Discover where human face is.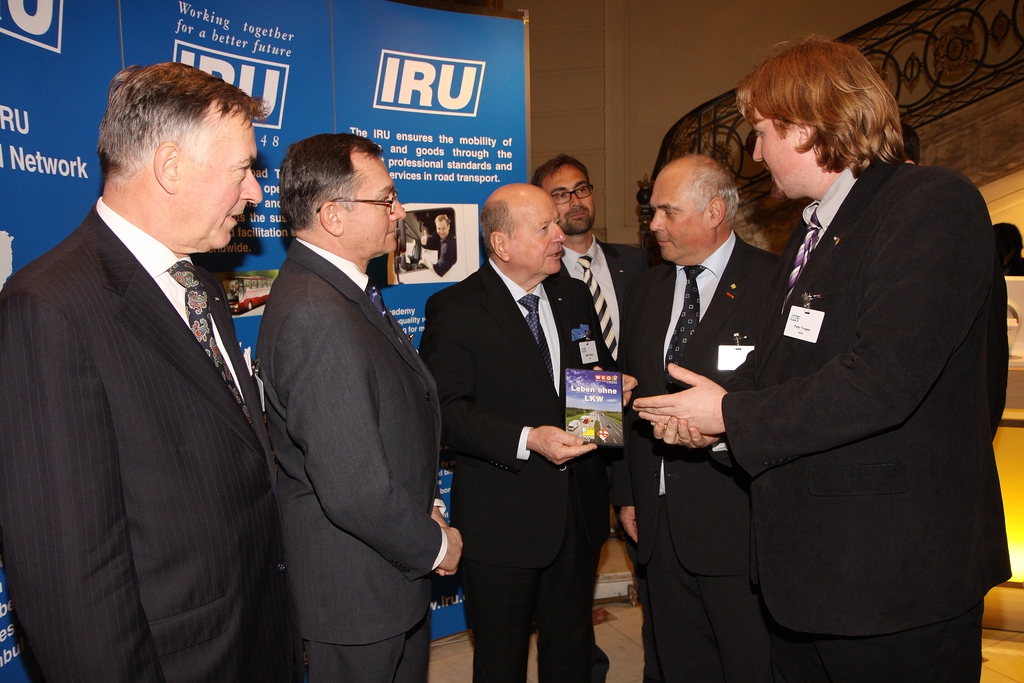
Discovered at 508 194 564 275.
